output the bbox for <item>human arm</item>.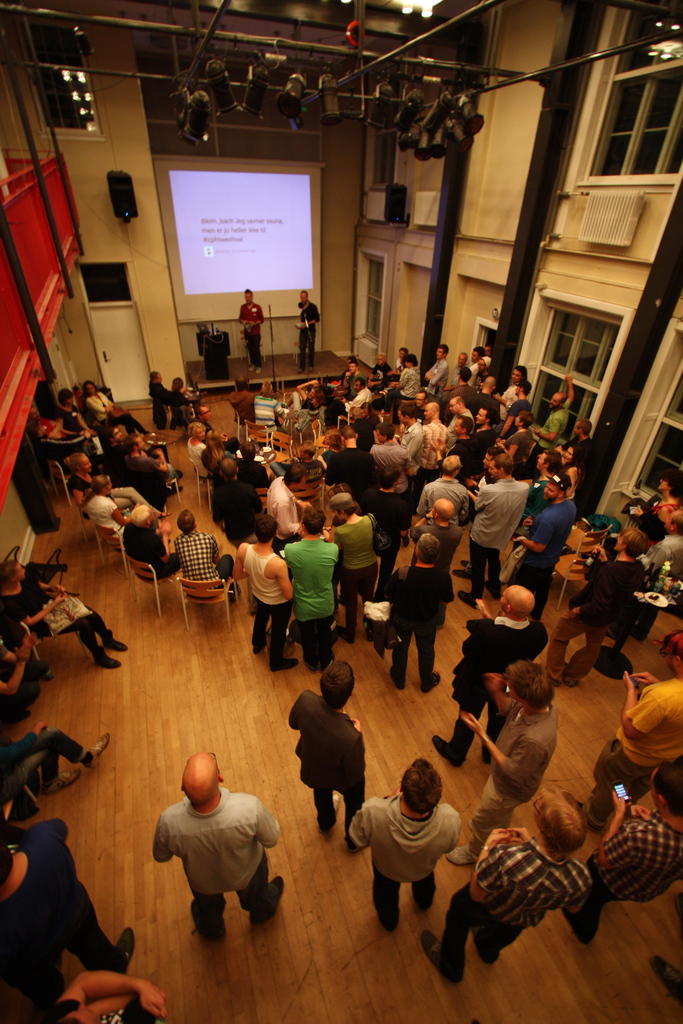
select_region(229, 545, 250, 583).
